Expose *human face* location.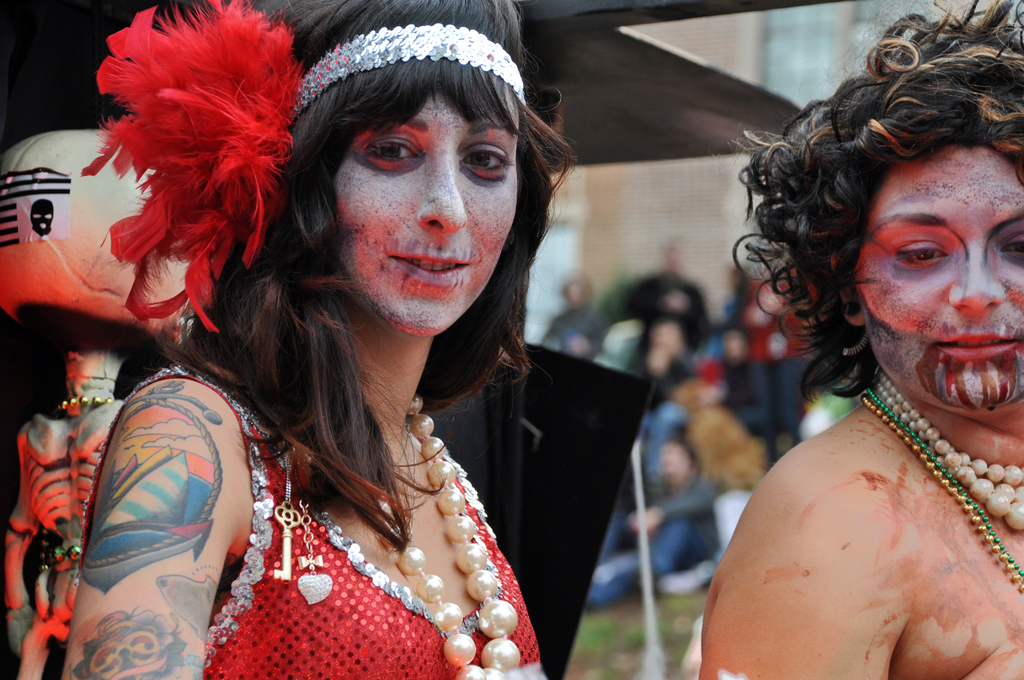
Exposed at (x1=857, y1=144, x2=1023, y2=408).
